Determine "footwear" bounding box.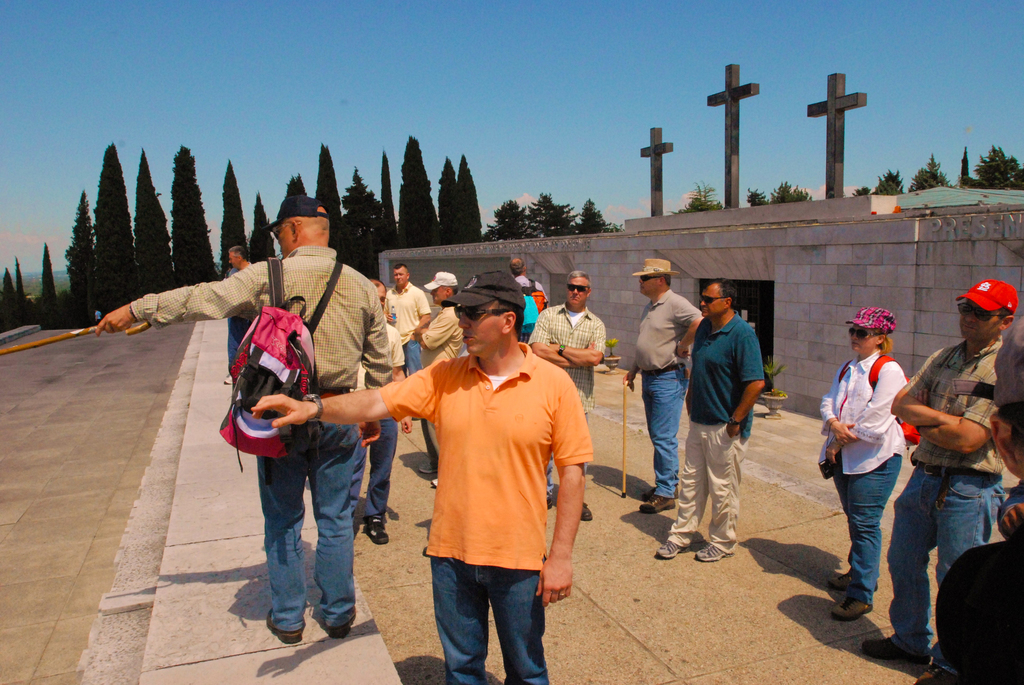
Determined: (x1=366, y1=524, x2=388, y2=544).
